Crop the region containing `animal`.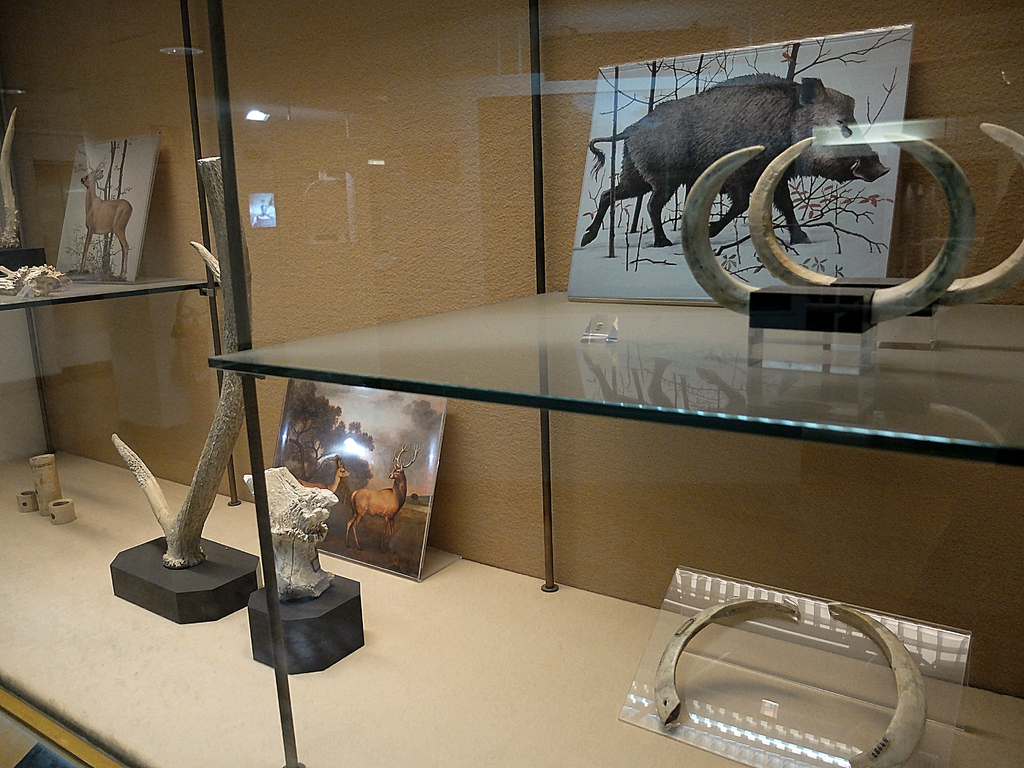
Crop region: Rect(76, 171, 134, 275).
